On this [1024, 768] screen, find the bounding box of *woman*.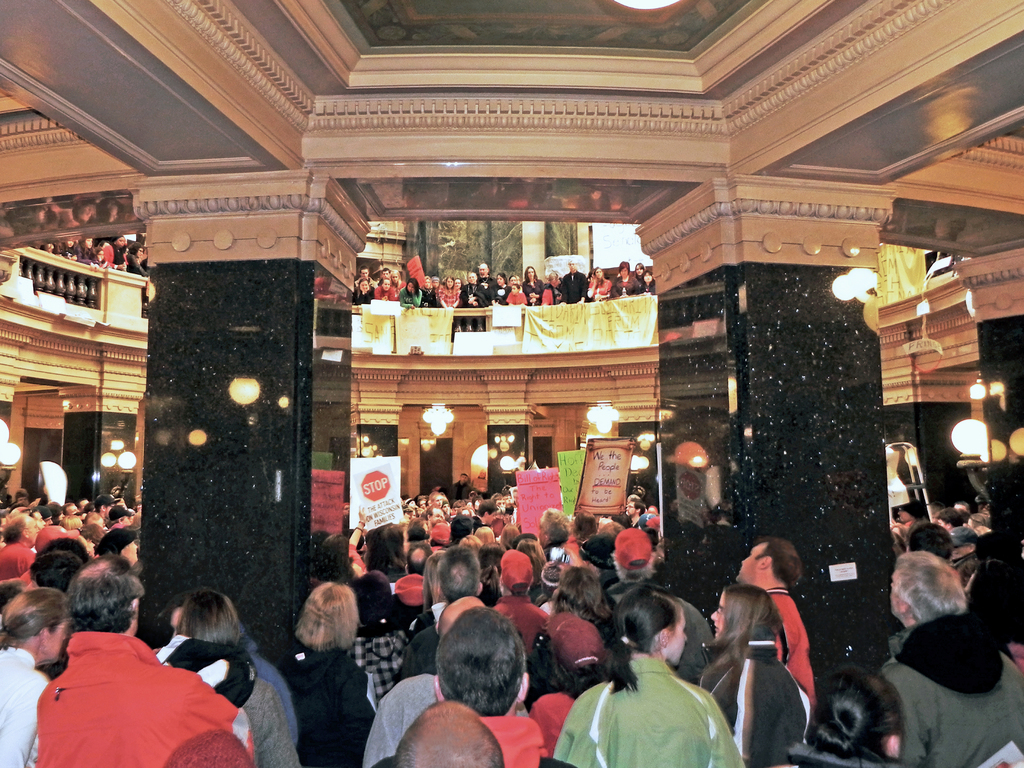
Bounding box: locate(542, 271, 563, 303).
